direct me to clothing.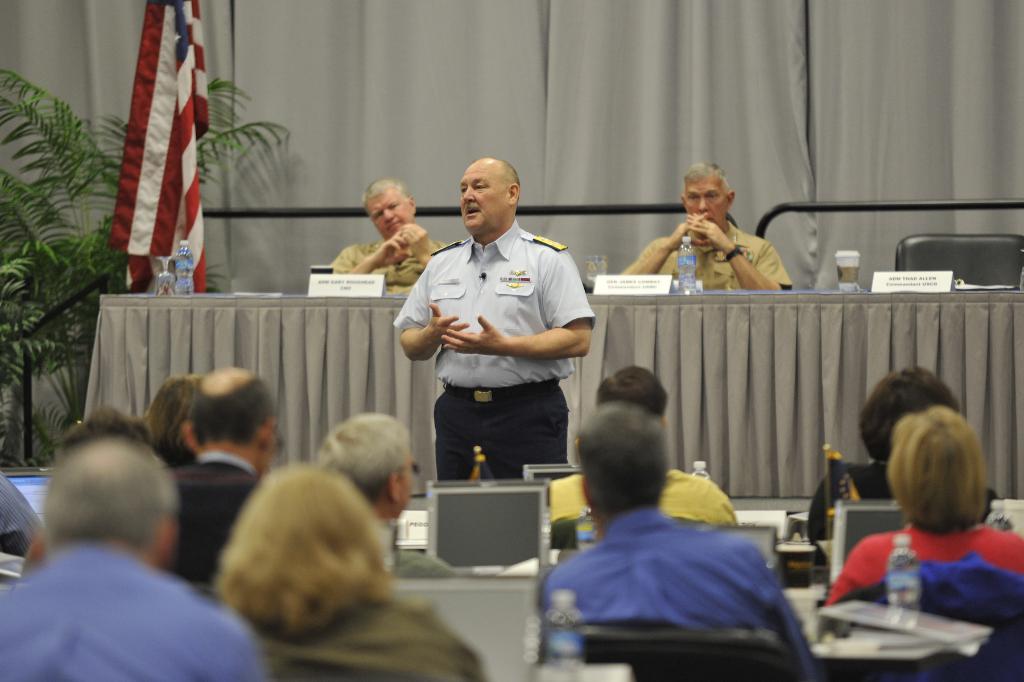
Direction: bbox=(627, 201, 797, 292).
